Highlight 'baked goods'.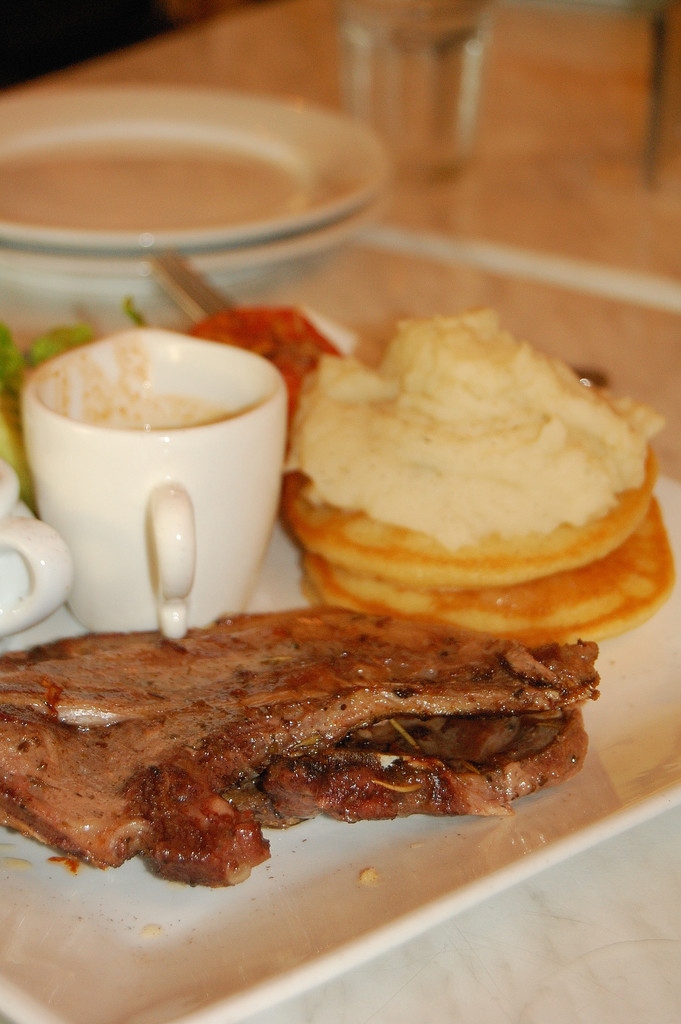
Highlighted region: <box>1,607,595,890</box>.
